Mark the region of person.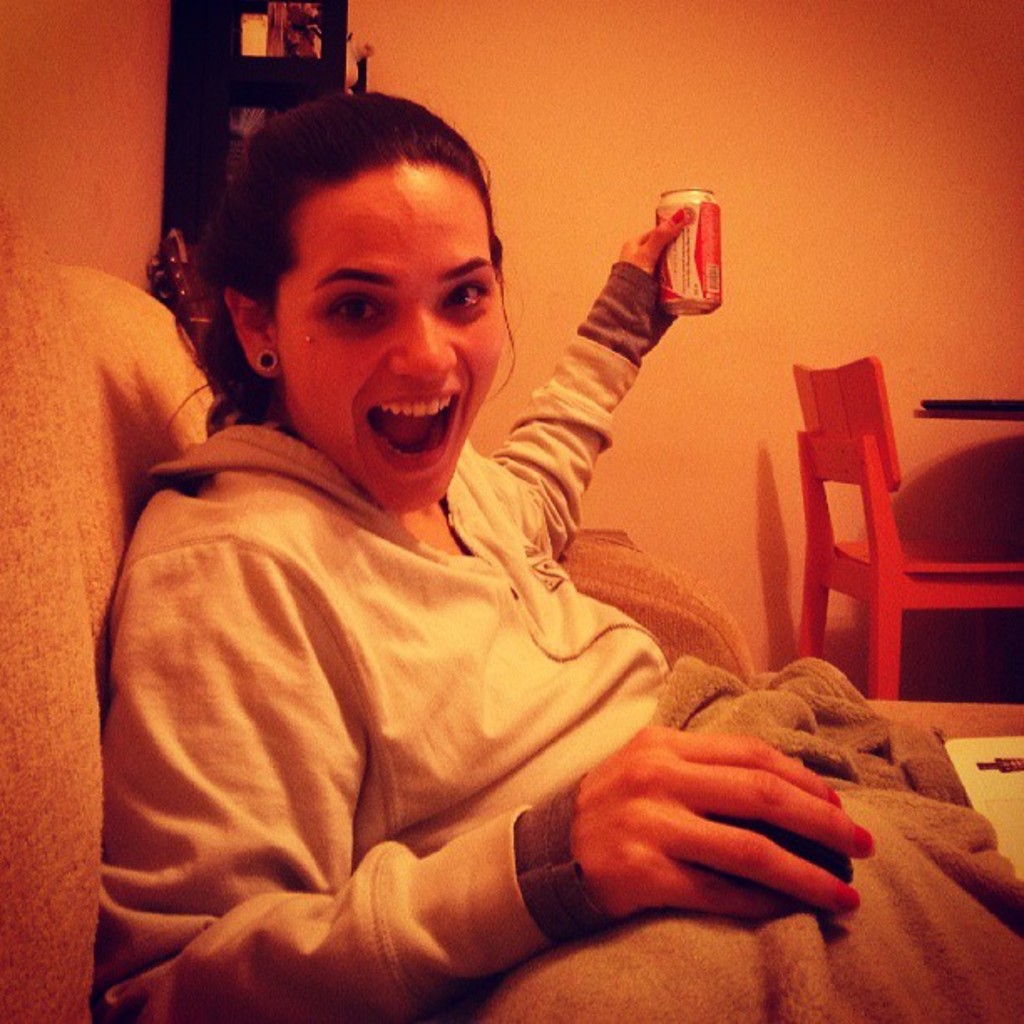
Region: BBox(62, 99, 827, 1014).
